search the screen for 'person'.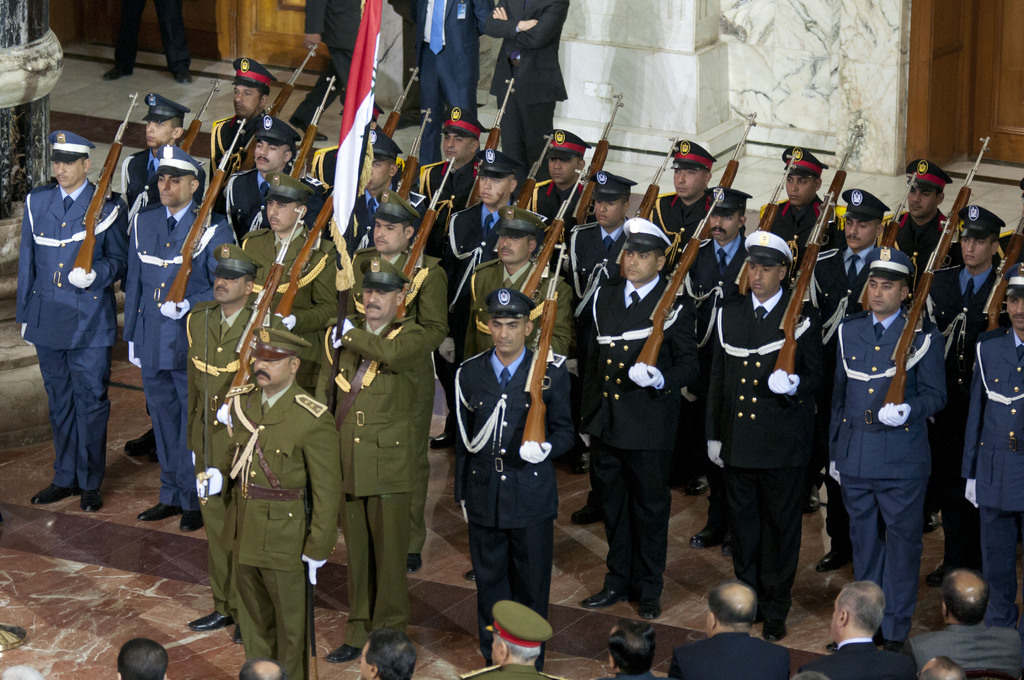
Found at <region>525, 225, 725, 625</region>.
